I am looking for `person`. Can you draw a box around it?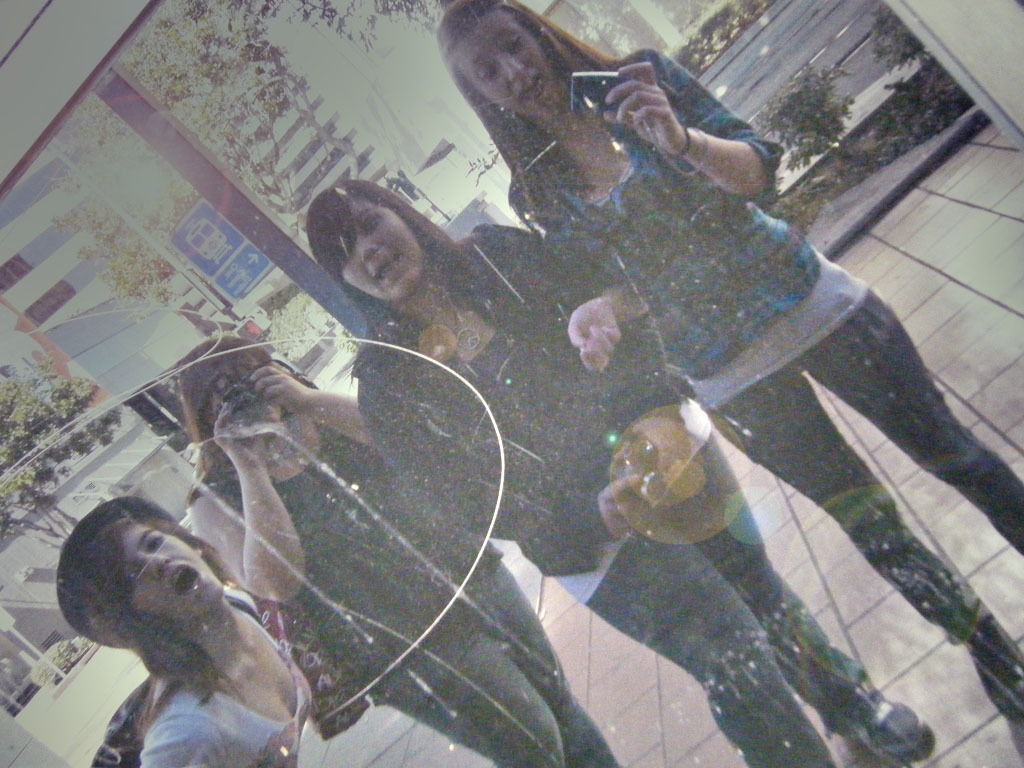
Sure, the bounding box is (344, 187, 814, 760).
